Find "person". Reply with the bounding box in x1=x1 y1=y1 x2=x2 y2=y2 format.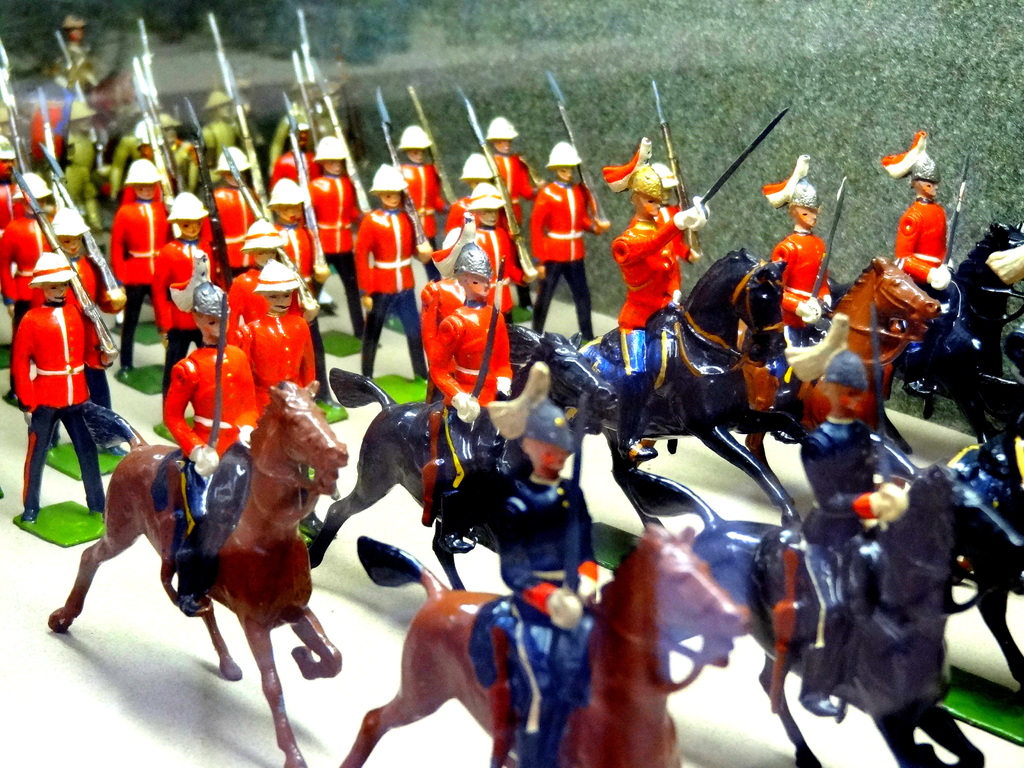
x1=607 y1=161 x2=708 y2=468.
